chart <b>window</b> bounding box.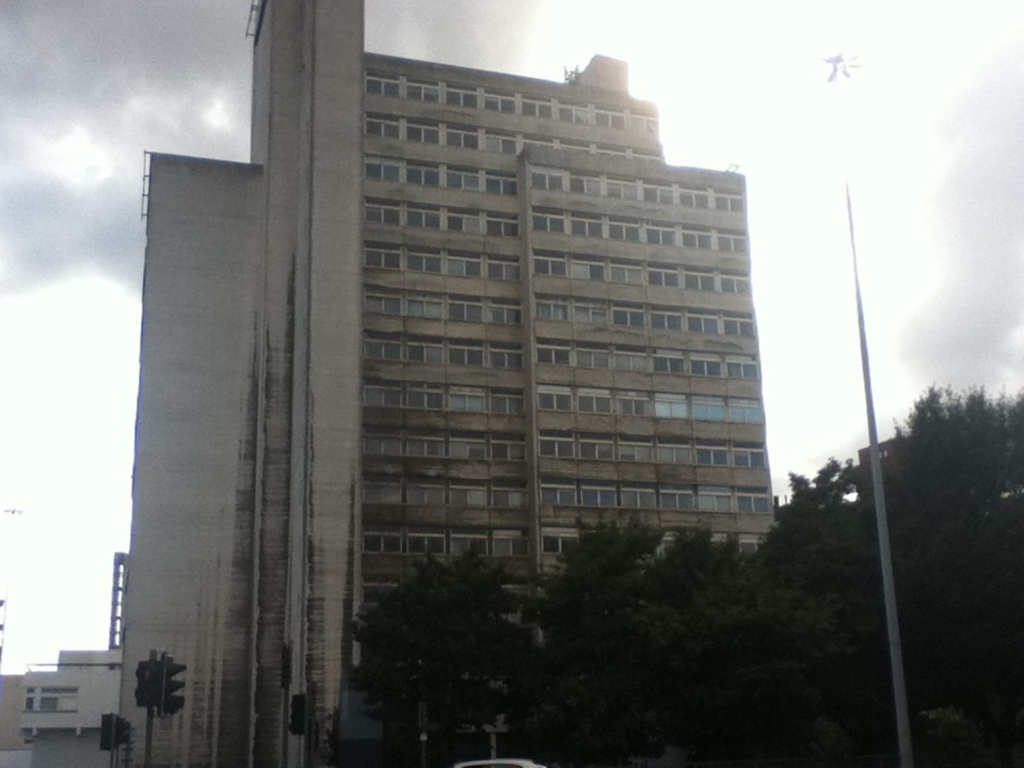
Charted: <box>734,446,764,470</box>.
